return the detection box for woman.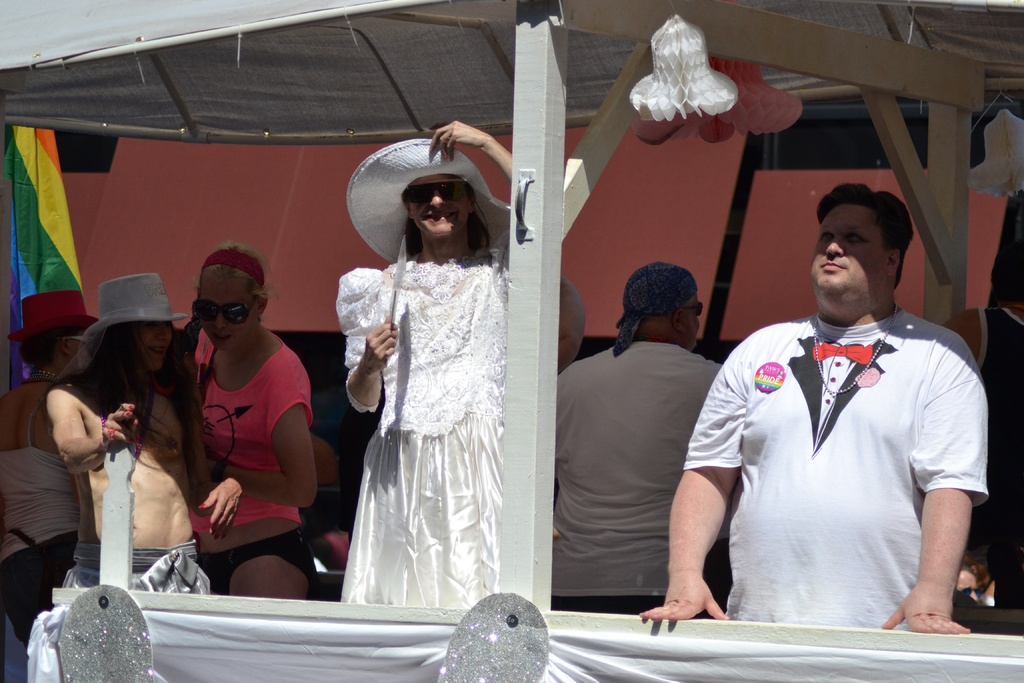
176/240/324/608.
